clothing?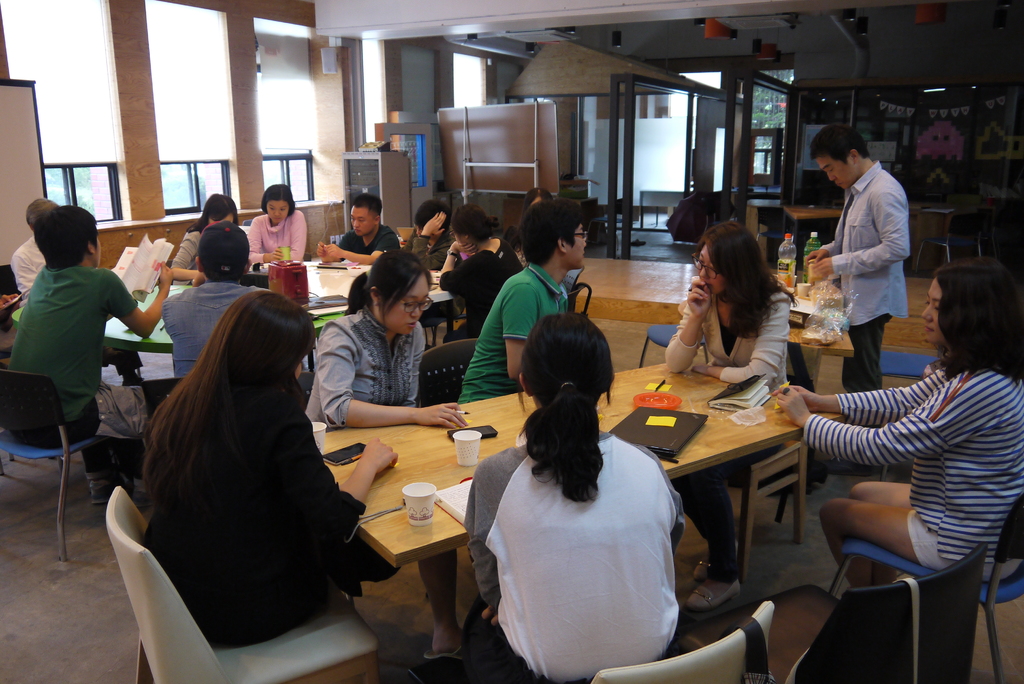
x1=4 y1=232 x2=42 y2=303
